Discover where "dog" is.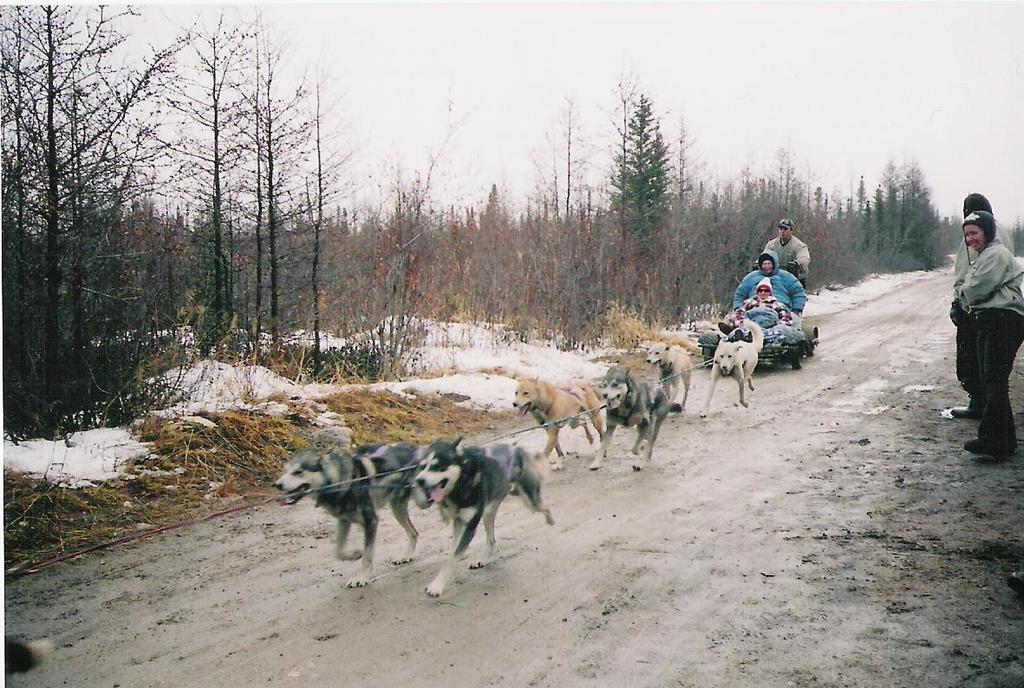
Discovered at 700/318/763/416.
